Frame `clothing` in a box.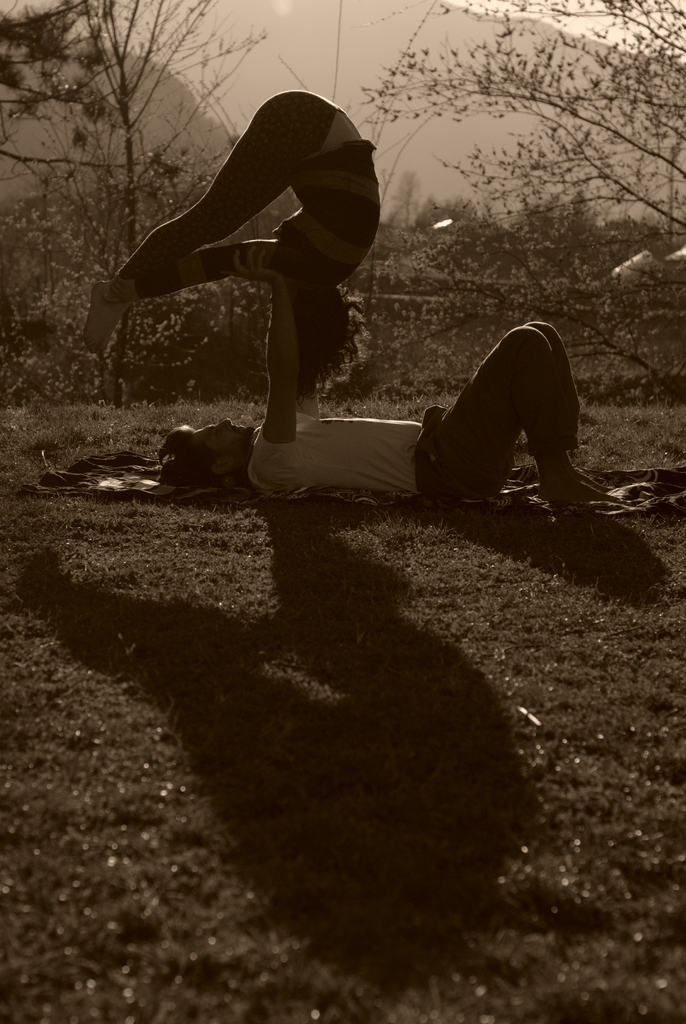
[x1=109, y1=79, x2=391, y2=292].
